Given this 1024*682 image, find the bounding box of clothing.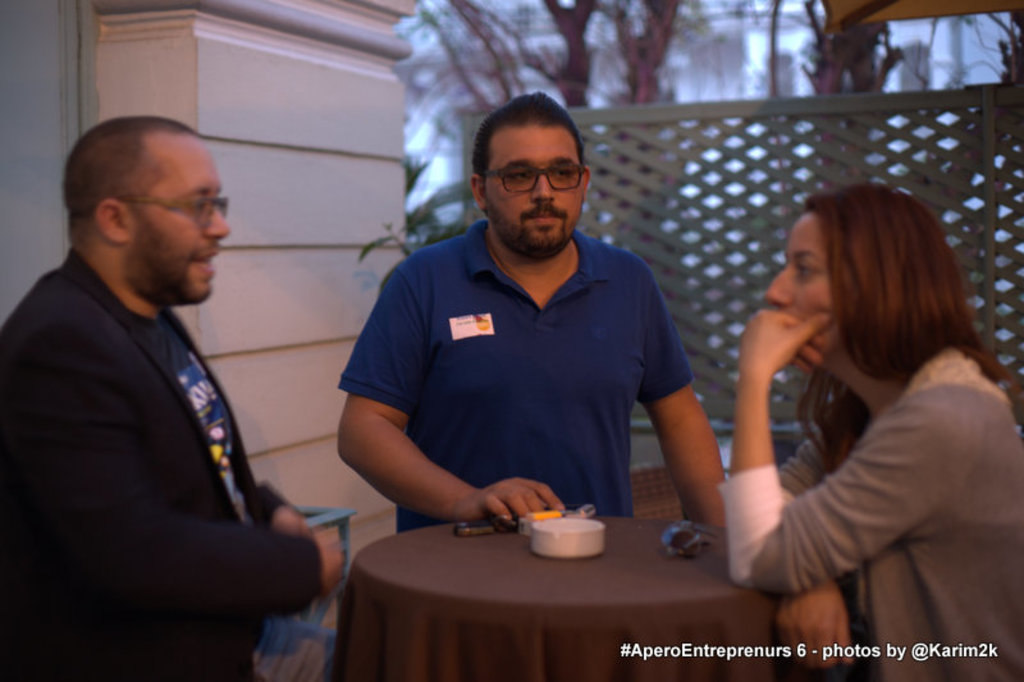
rect(716, 338, 1023, 681).
